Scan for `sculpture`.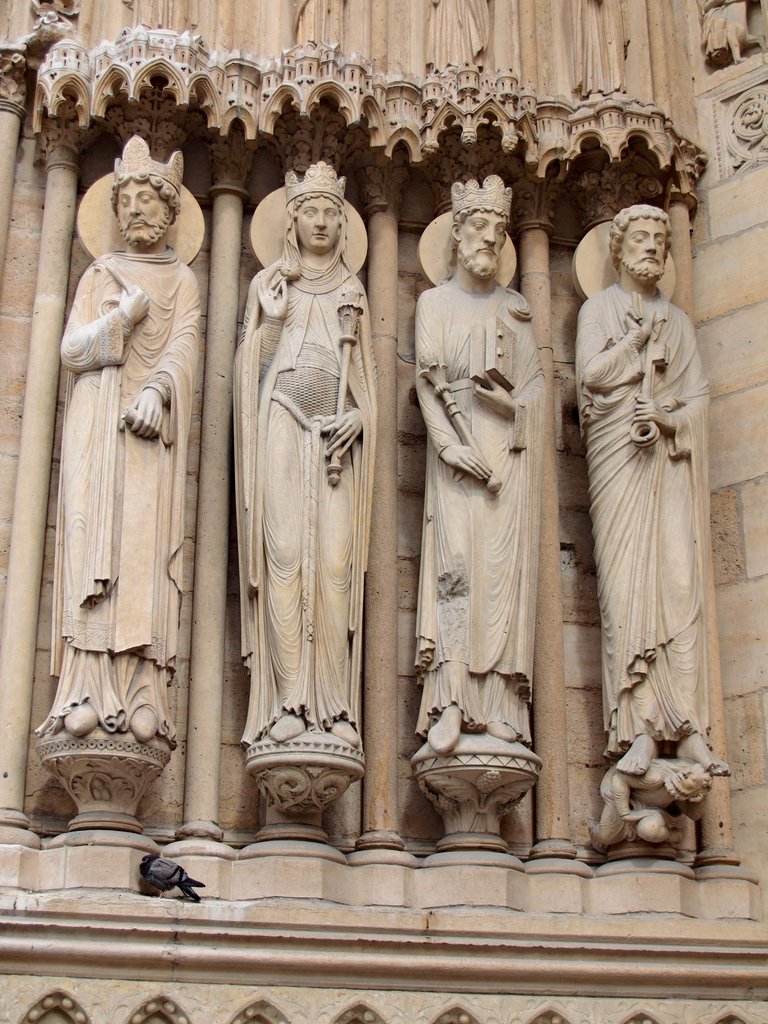
Scan result: 416:199:517:748.
